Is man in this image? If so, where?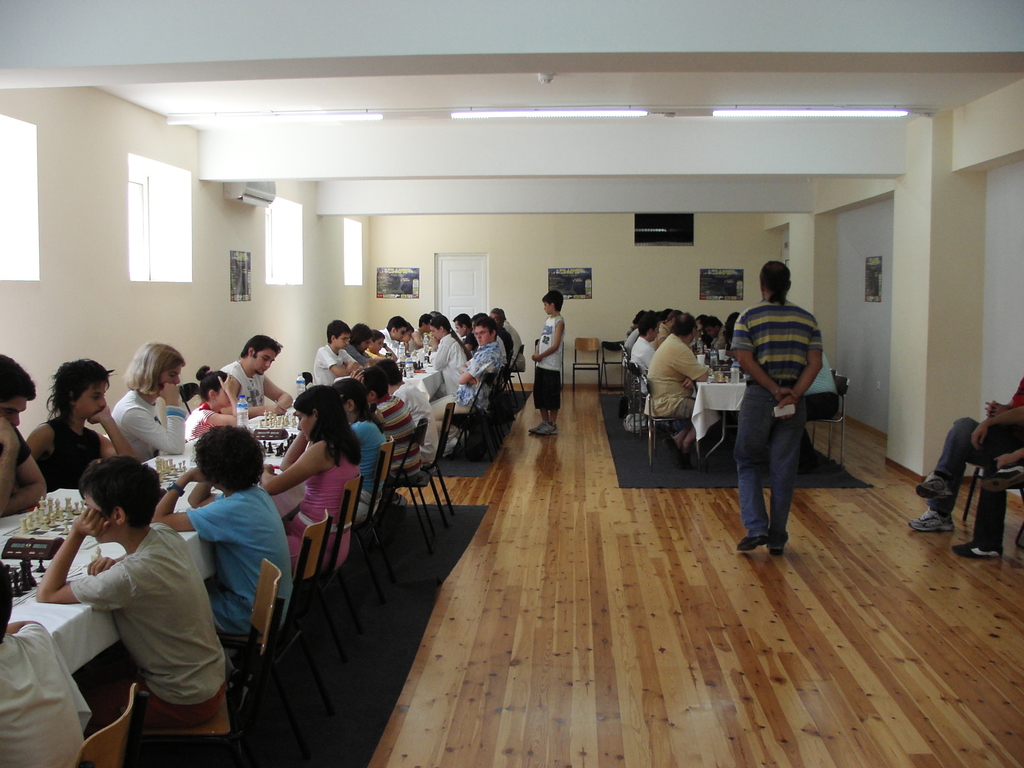
Yes, at bbox=(719, 253, 827, 556).
